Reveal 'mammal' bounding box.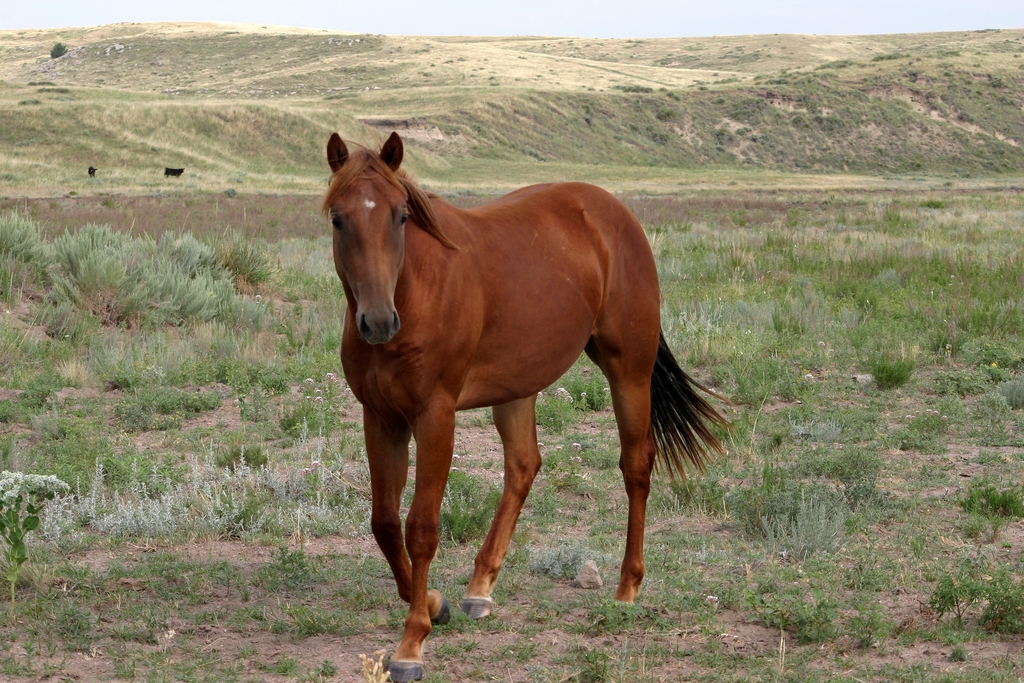
Revealed: 165,167,185,180.
